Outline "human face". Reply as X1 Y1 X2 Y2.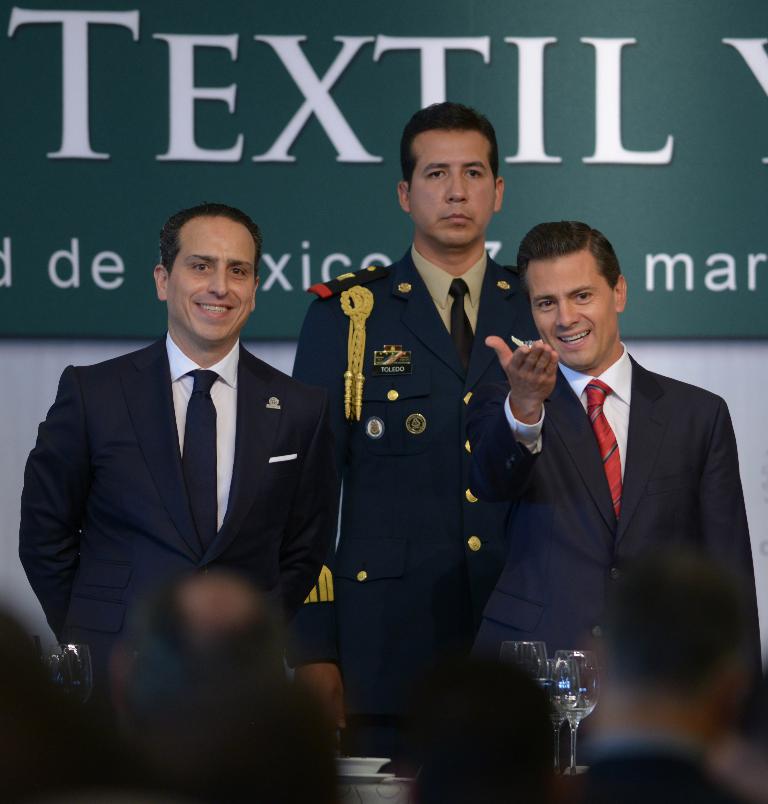
170 210 251 347.
